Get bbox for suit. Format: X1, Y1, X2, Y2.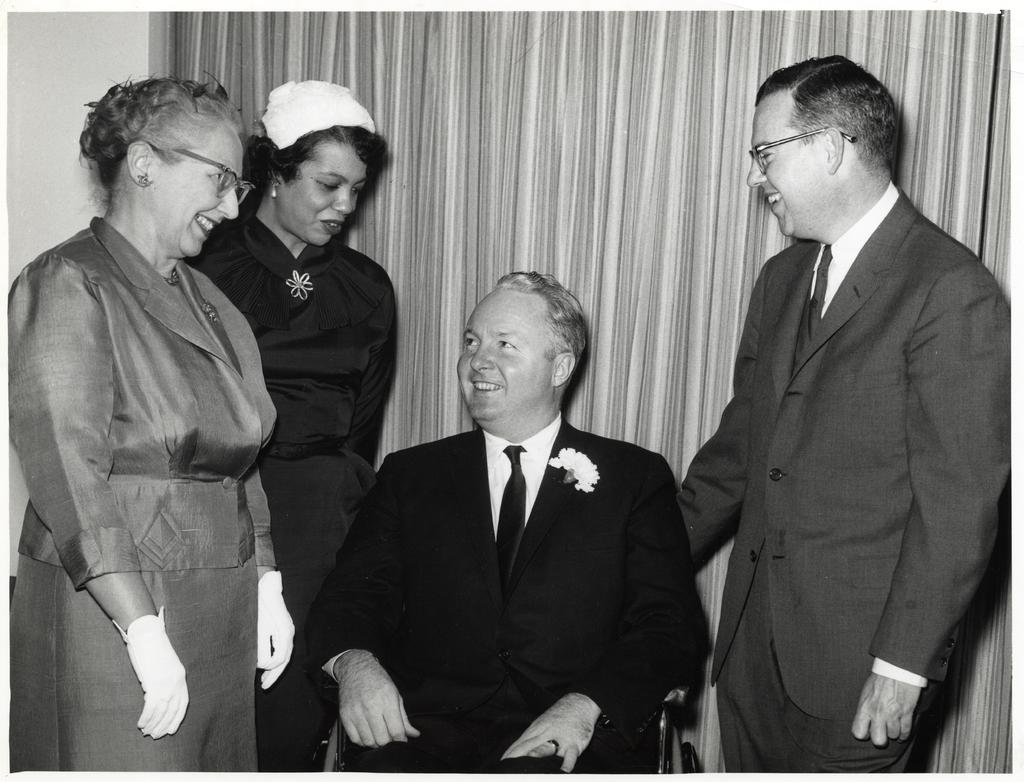
0, 213, 283, 586.
